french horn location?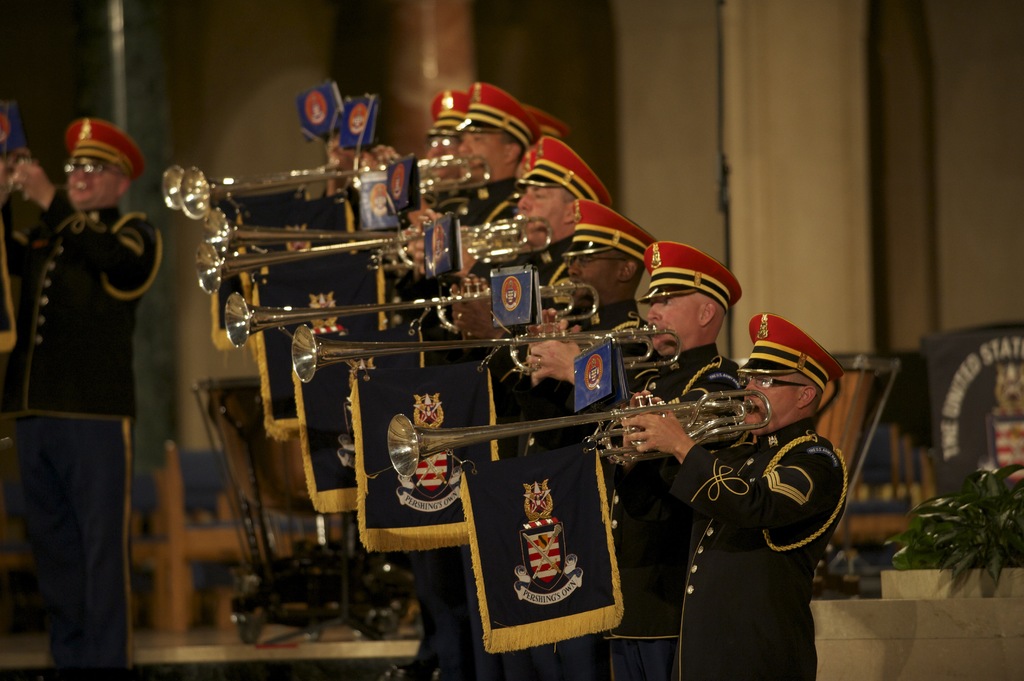
288,324,686,383
